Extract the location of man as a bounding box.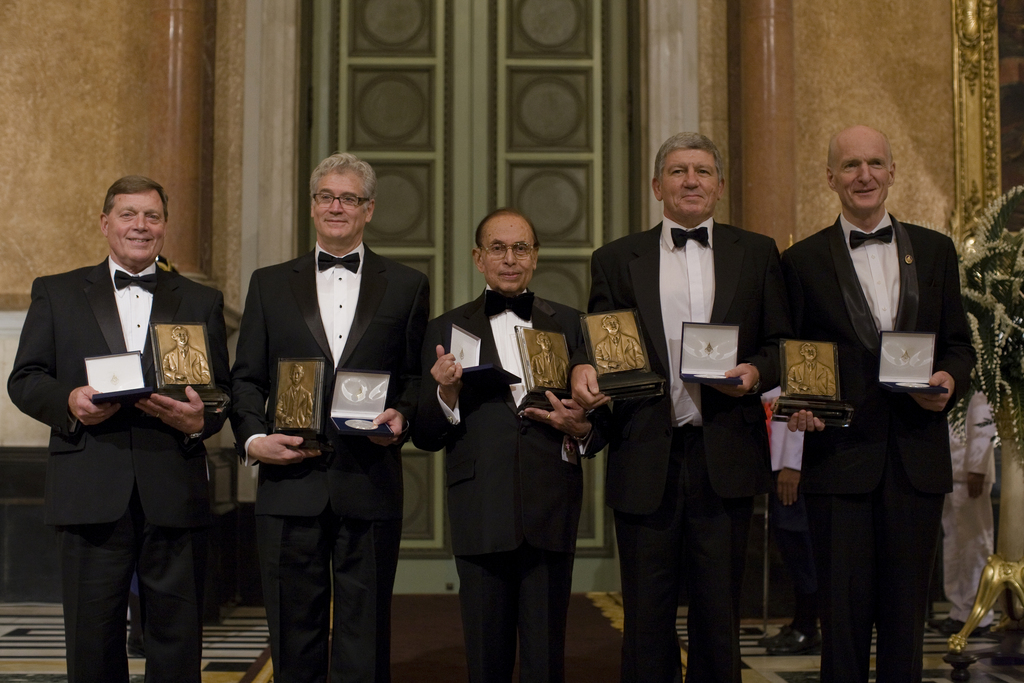
pyautogui.locateOnScreen(528, 334, 566, 391).
